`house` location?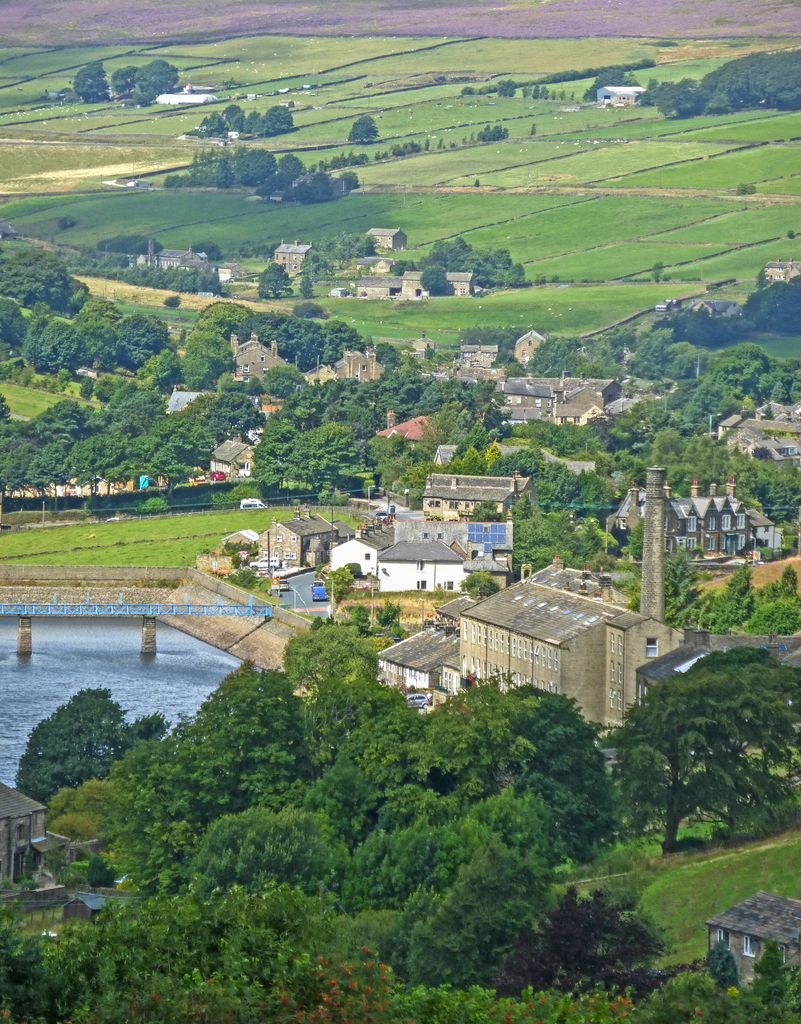
(left=407, top=565, right=705, bottom=728)
